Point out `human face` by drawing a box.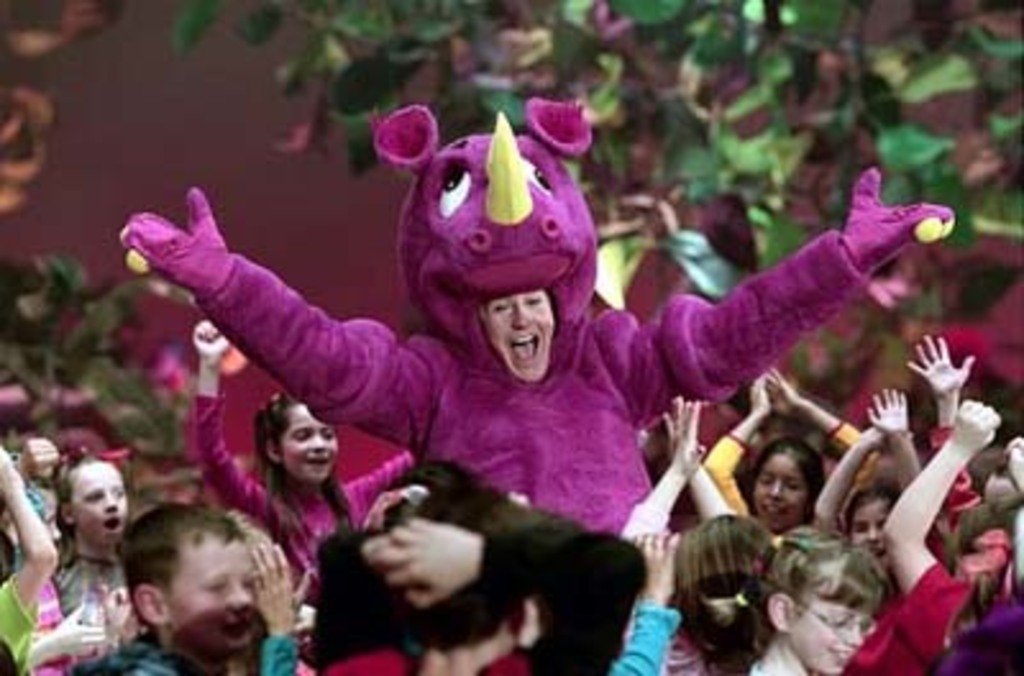
169,535,259,648.
